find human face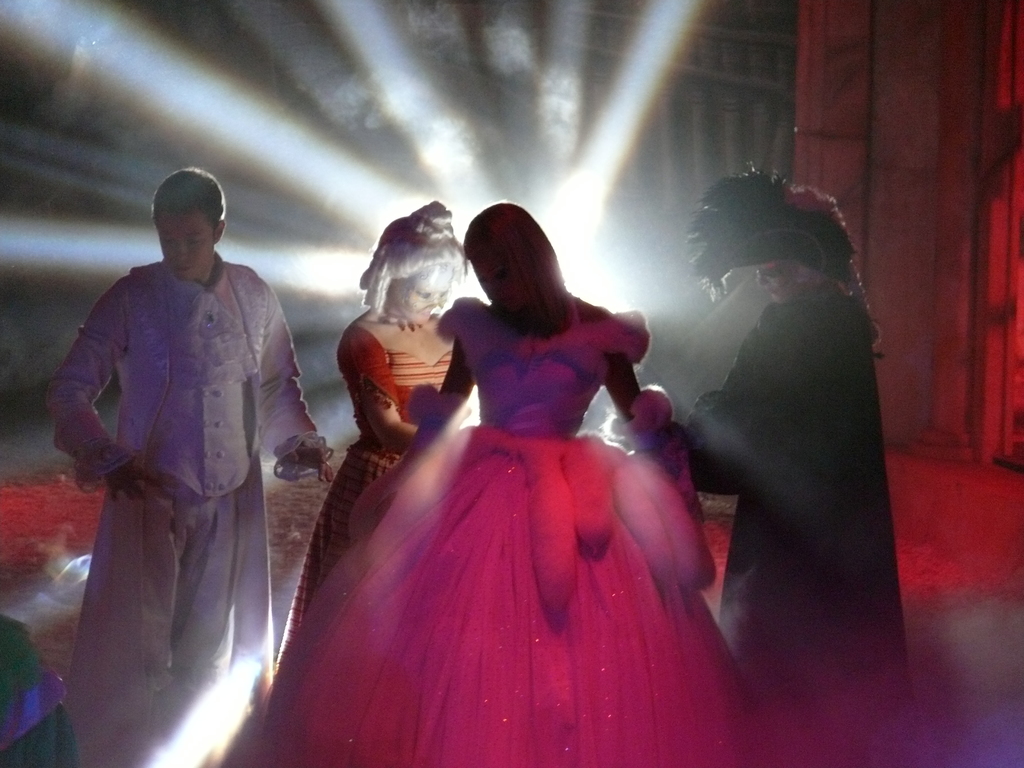
left=391, top=260, right=449, bottom=323
